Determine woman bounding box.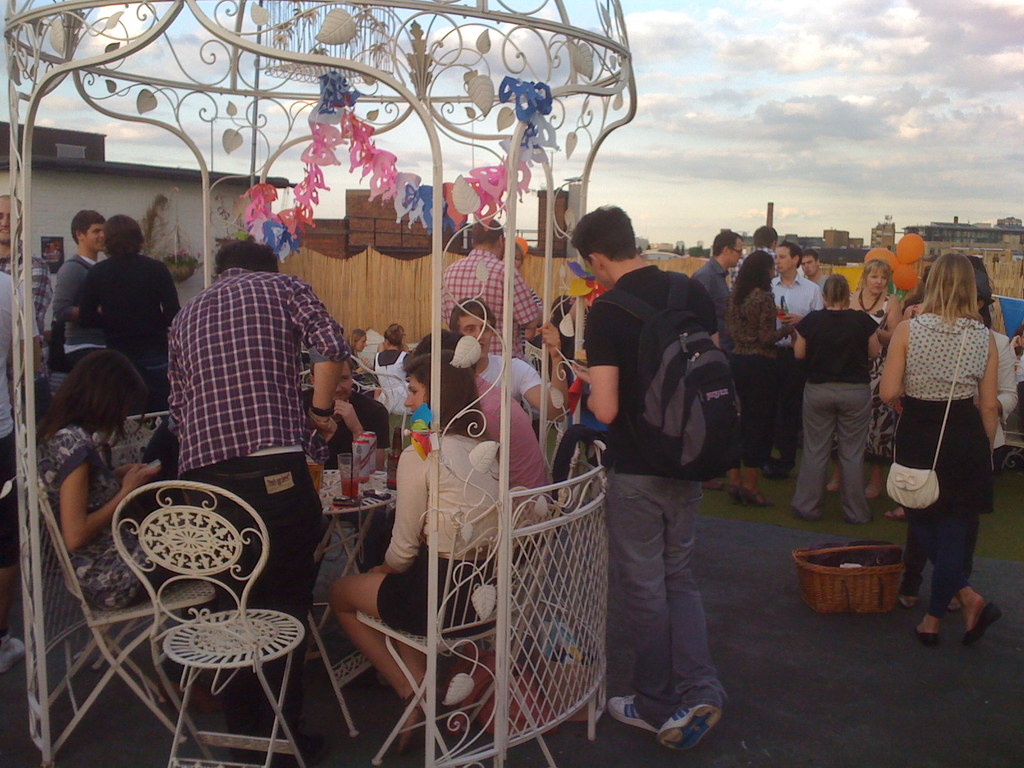
Determined: 345 333 524 742.
